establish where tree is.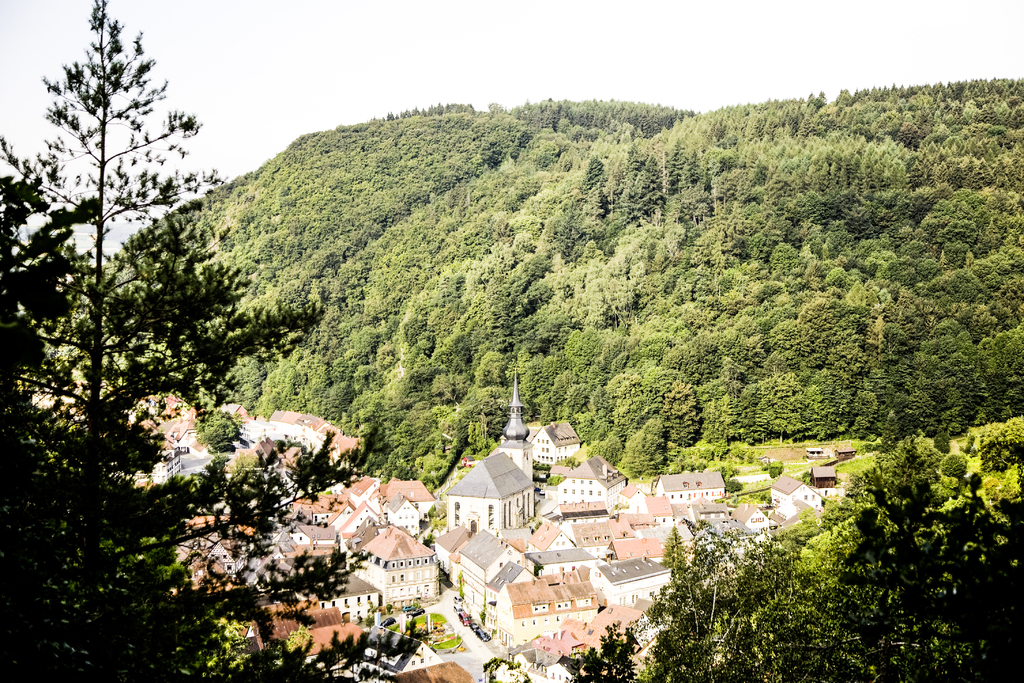
Established at region(433, 506, 450, 522).
